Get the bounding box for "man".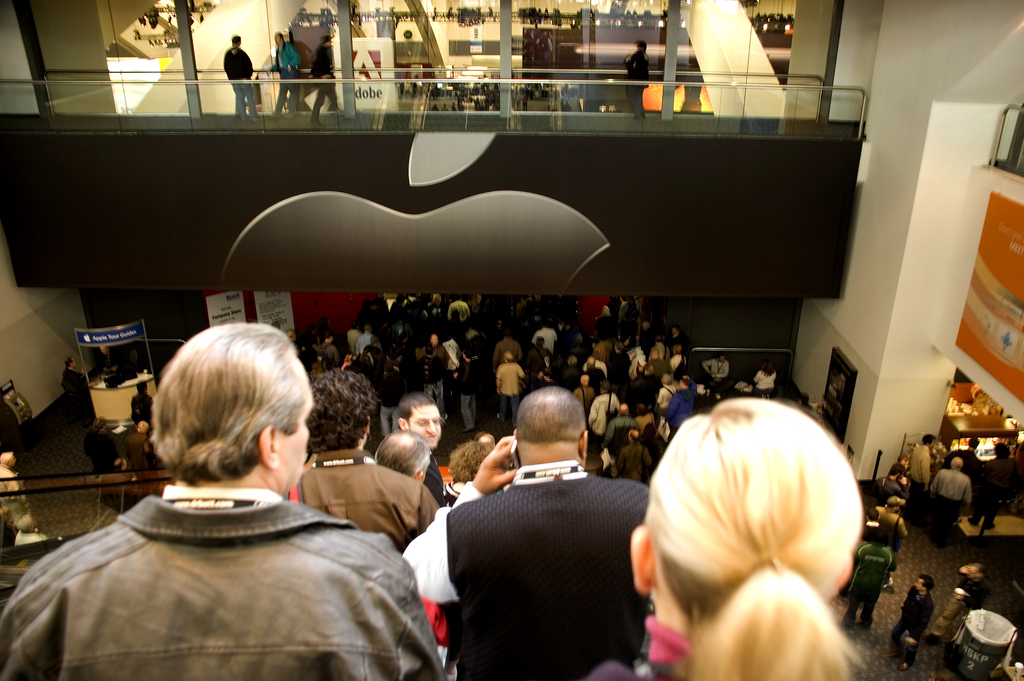
63, 355, 97, 432.
